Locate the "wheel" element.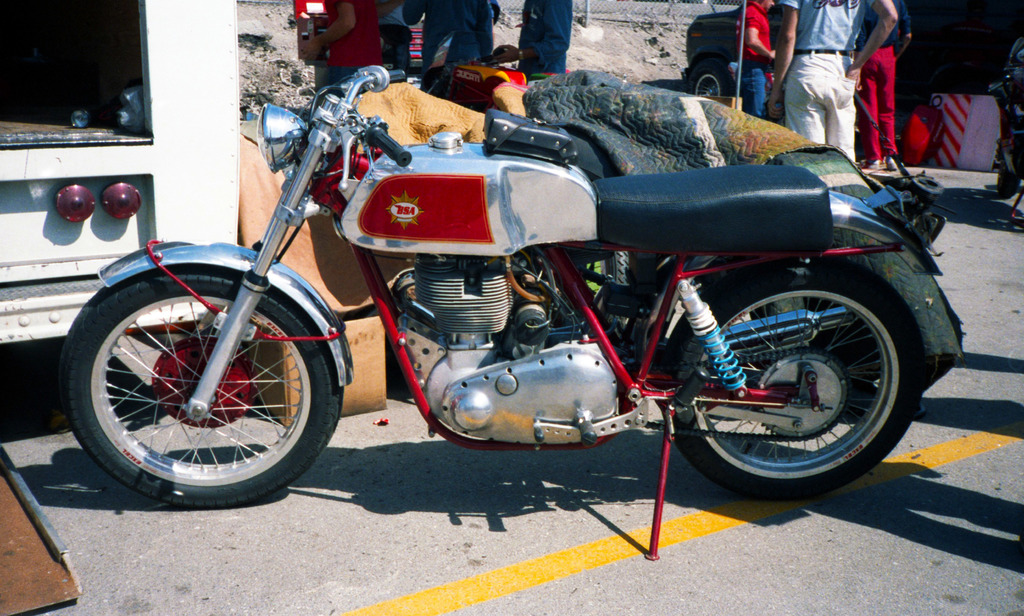
Element bbox: box(998, 169, 1020, 199).
